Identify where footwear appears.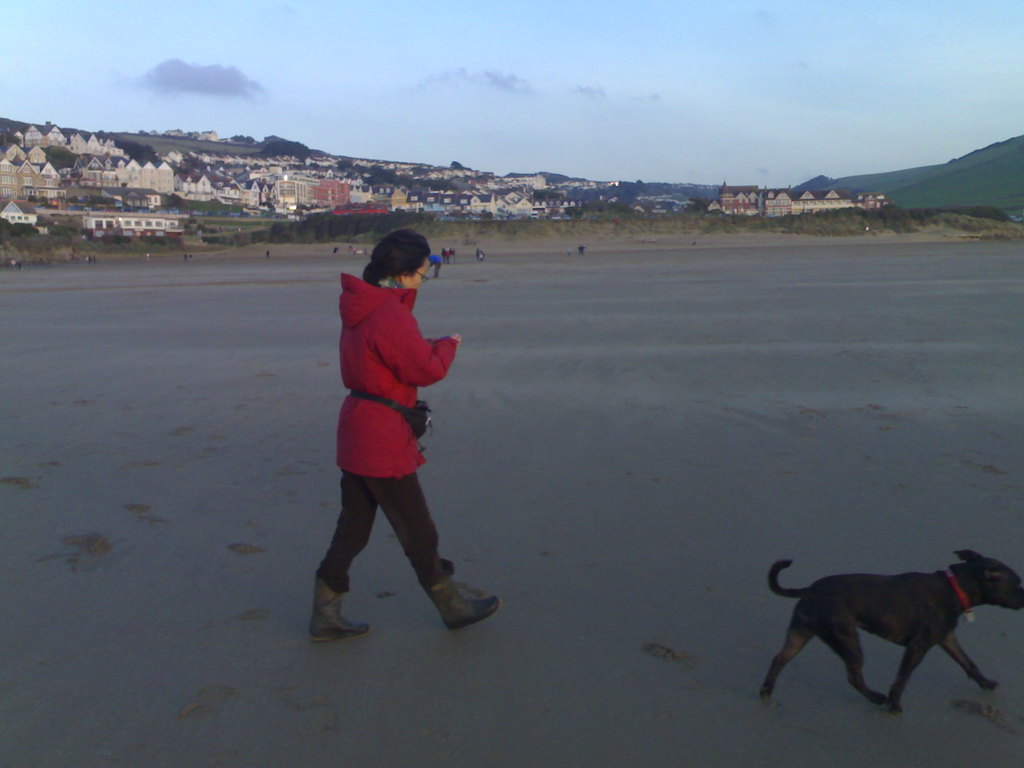
Appears at {"x1": 419, "y1": 582, "x2": 498, "y2": 625}.
